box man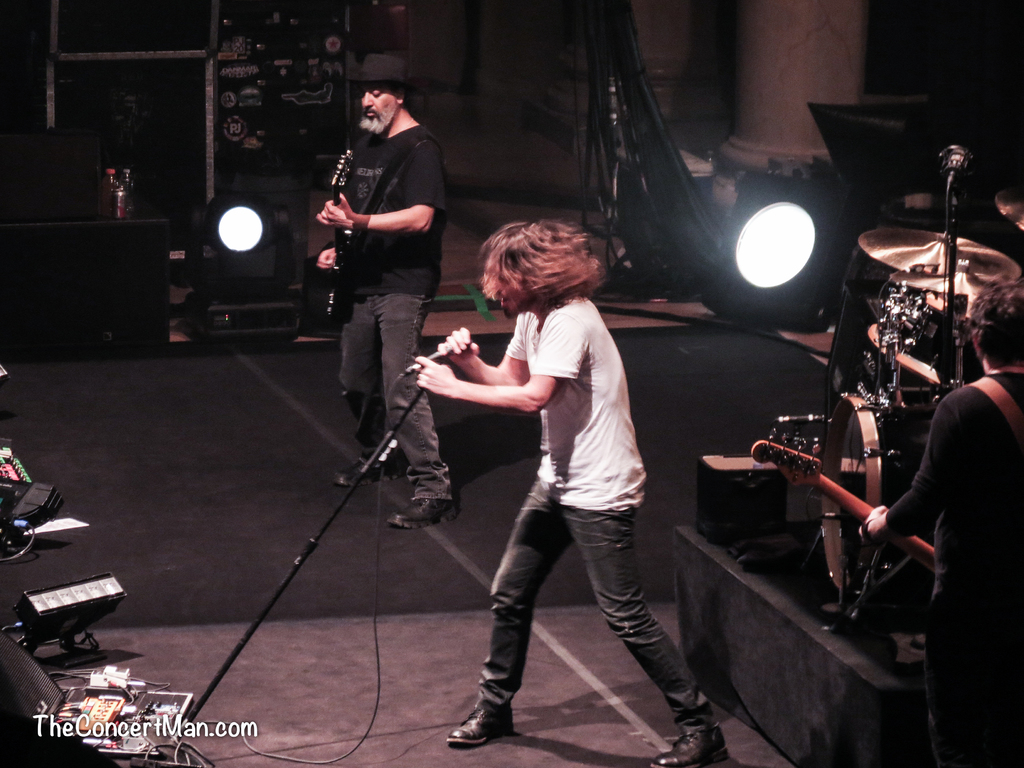
{"left": 861, "top": 286, "right": 1023, "bottom": 767}
